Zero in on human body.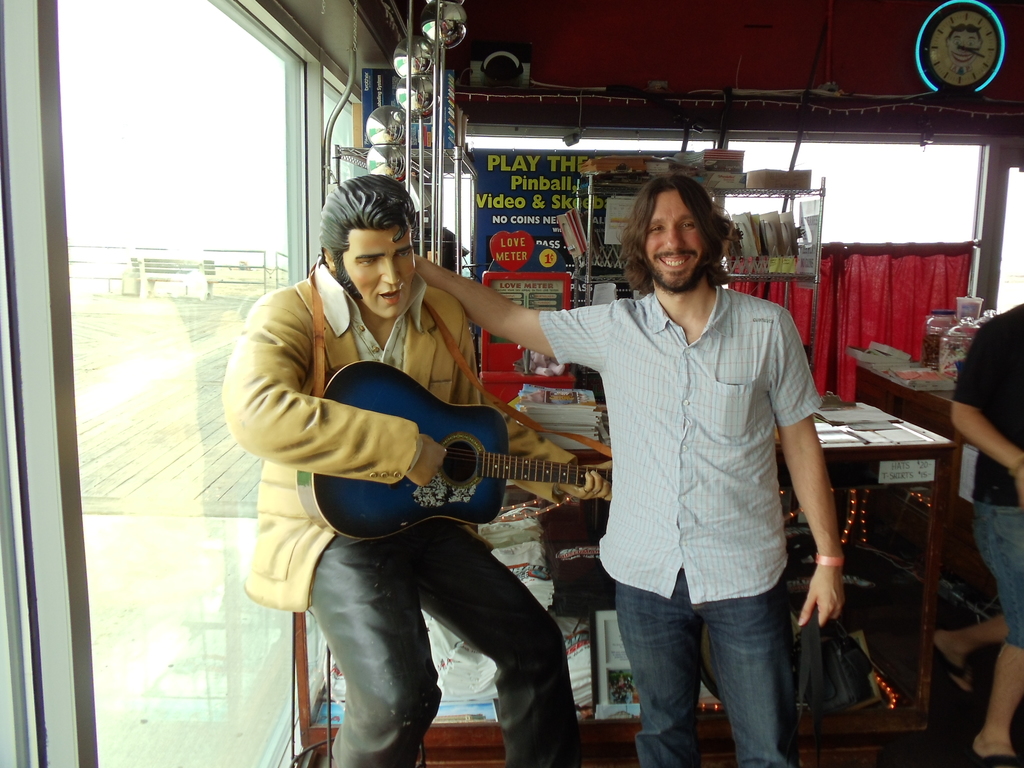
Zeroed in: crop(218, 259, 606, 767).
